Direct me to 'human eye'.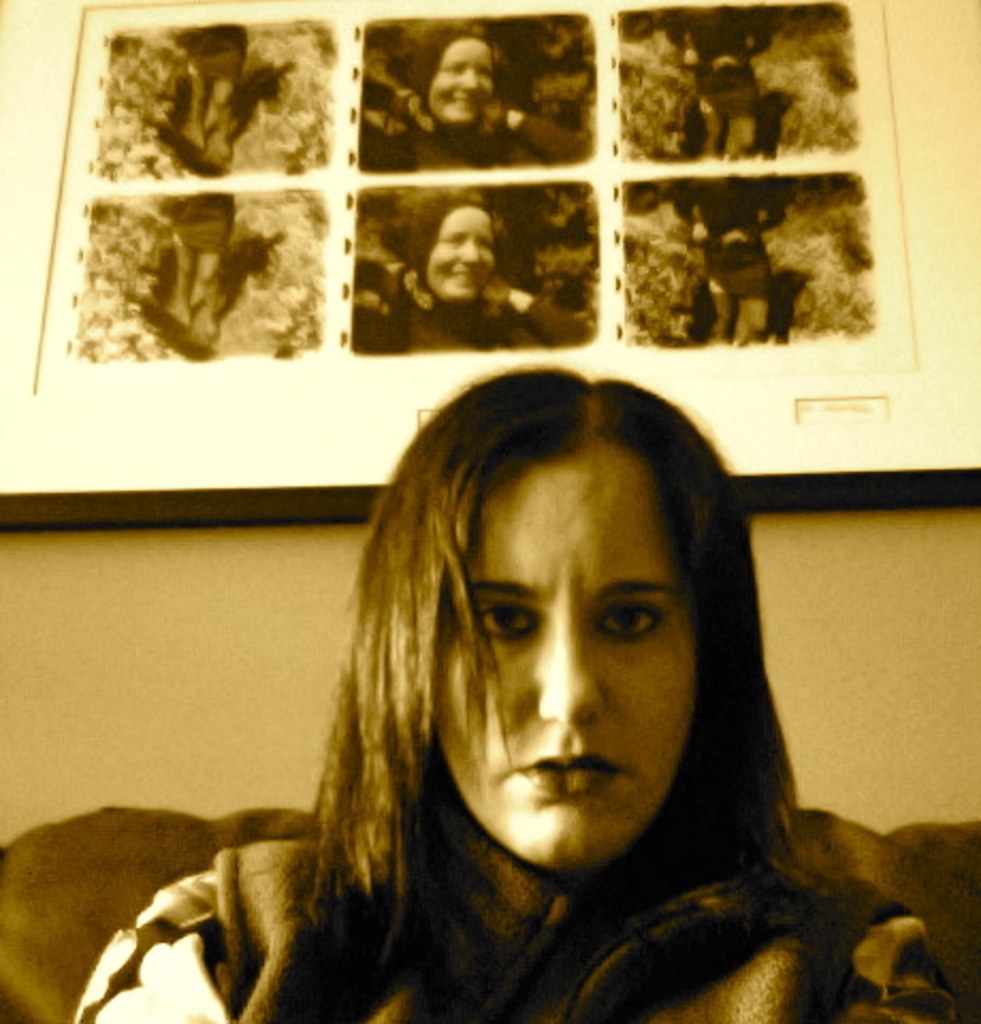
Direction: select_region(593, 602, 672, 651).
